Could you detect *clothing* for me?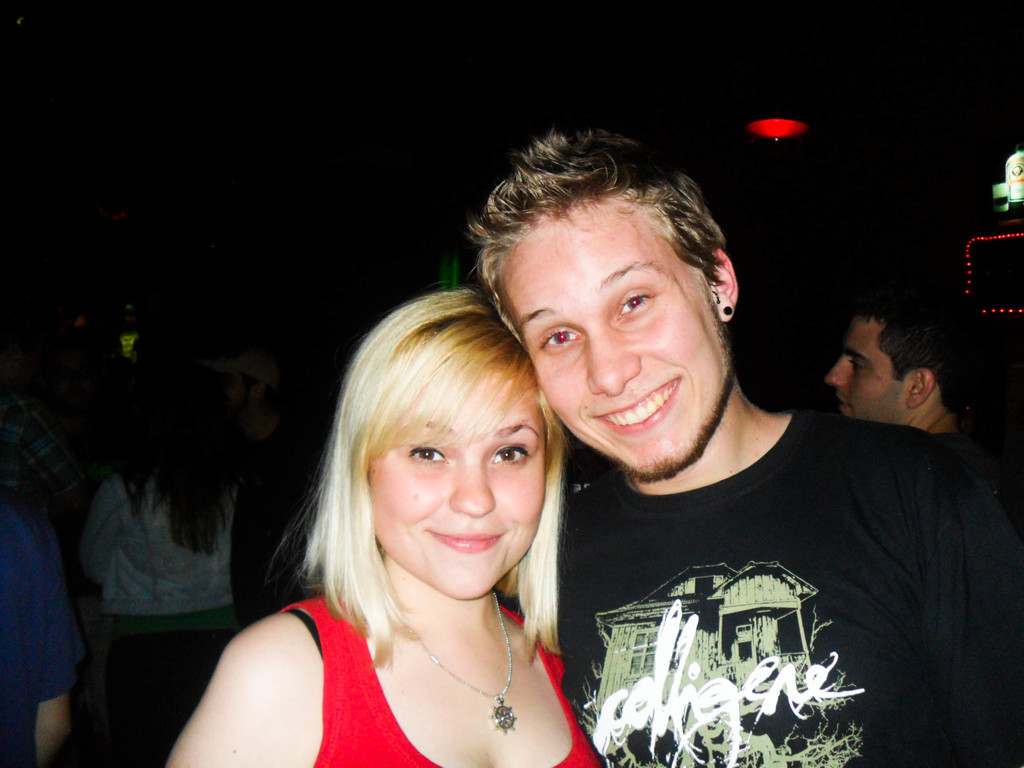
Detection result: bbox=(80, 466, 240, 766).
